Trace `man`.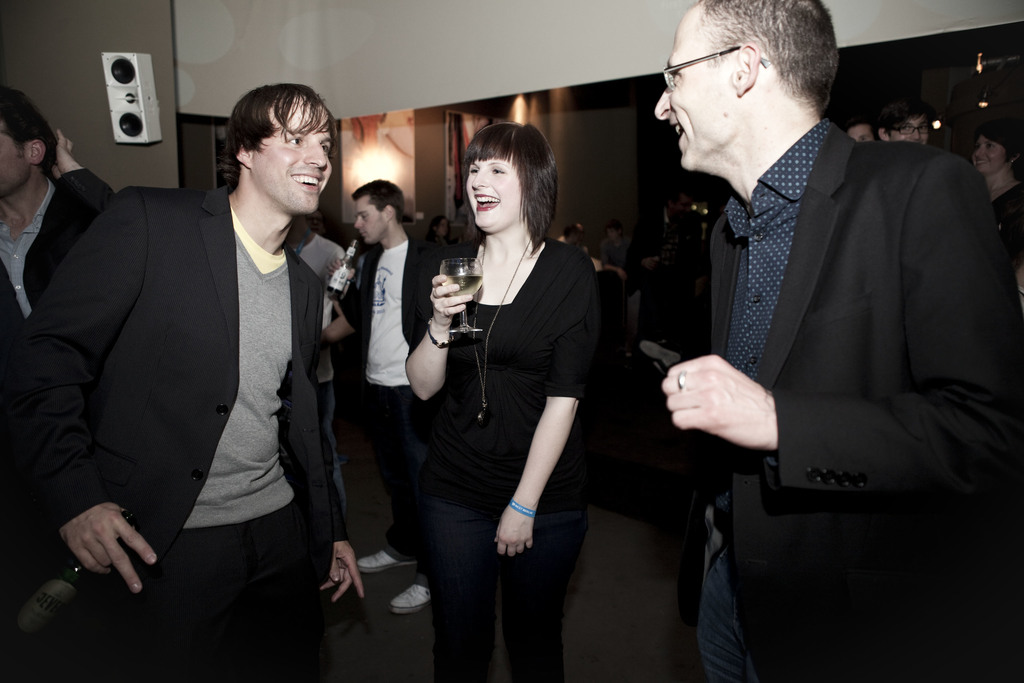
Traced to [320, 196, 456, 611].
